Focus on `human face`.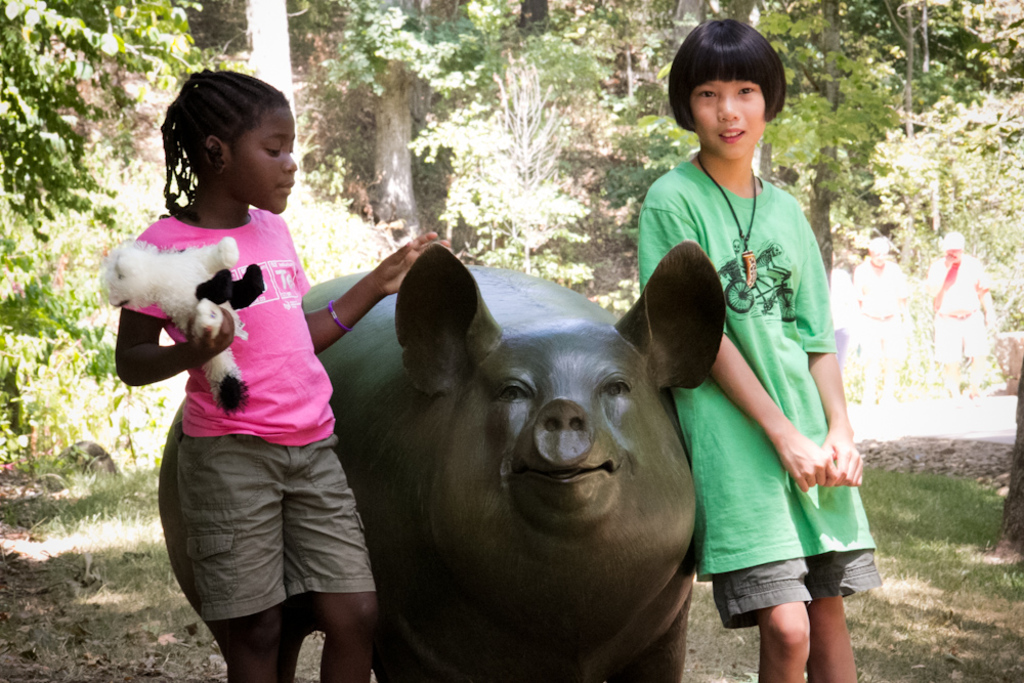
Focused at <bbox>229, 105, 300, 214</bbox>.
